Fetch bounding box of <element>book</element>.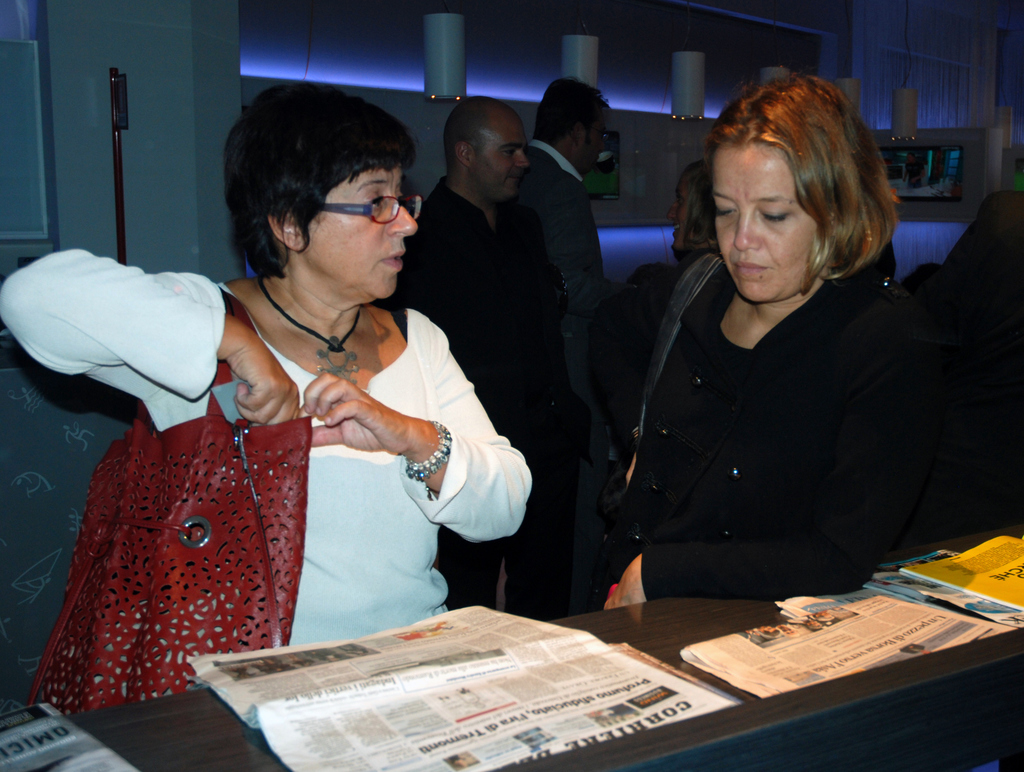
Bbox: (900,530,1023,612).
